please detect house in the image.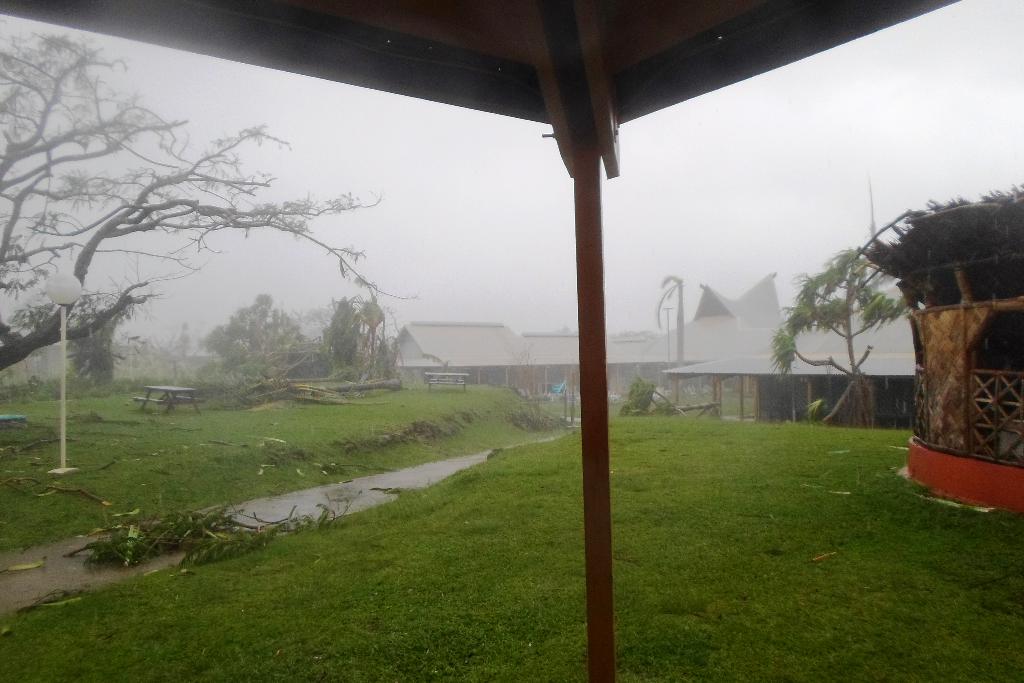
700 181 1016 441.
